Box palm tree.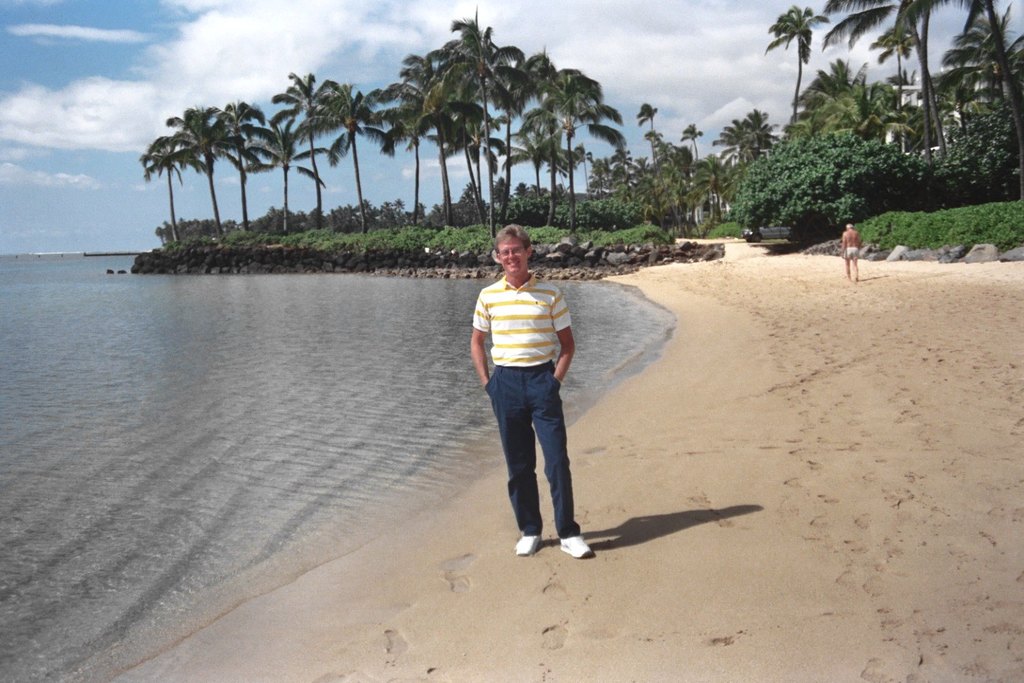
bbox=[528, 60, 618, 222].
